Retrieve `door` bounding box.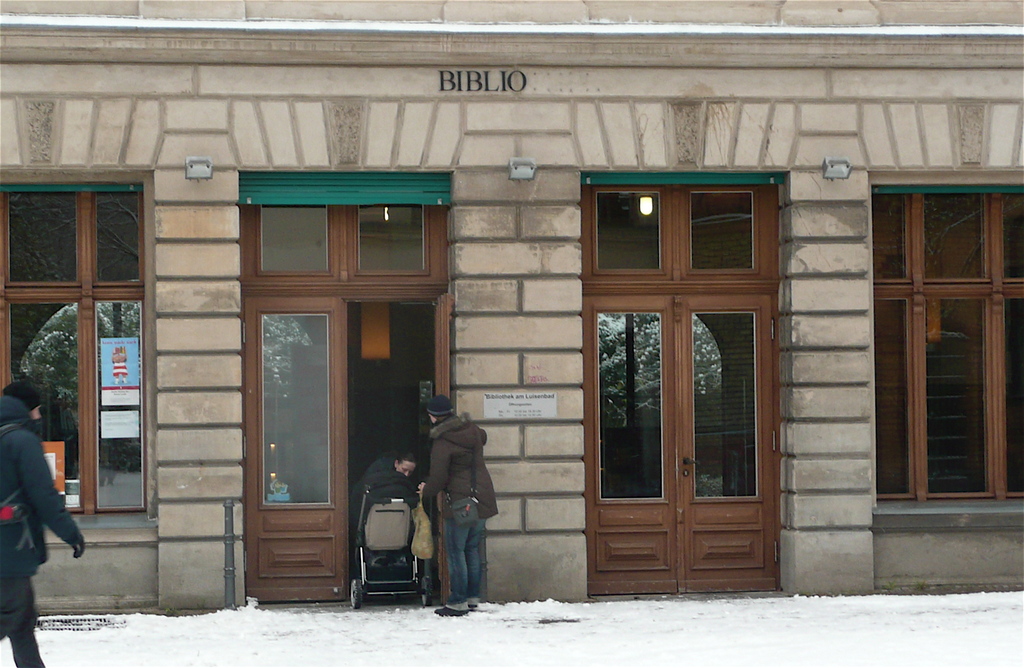
Bounding box: detection(431, 297, 447, 599).
